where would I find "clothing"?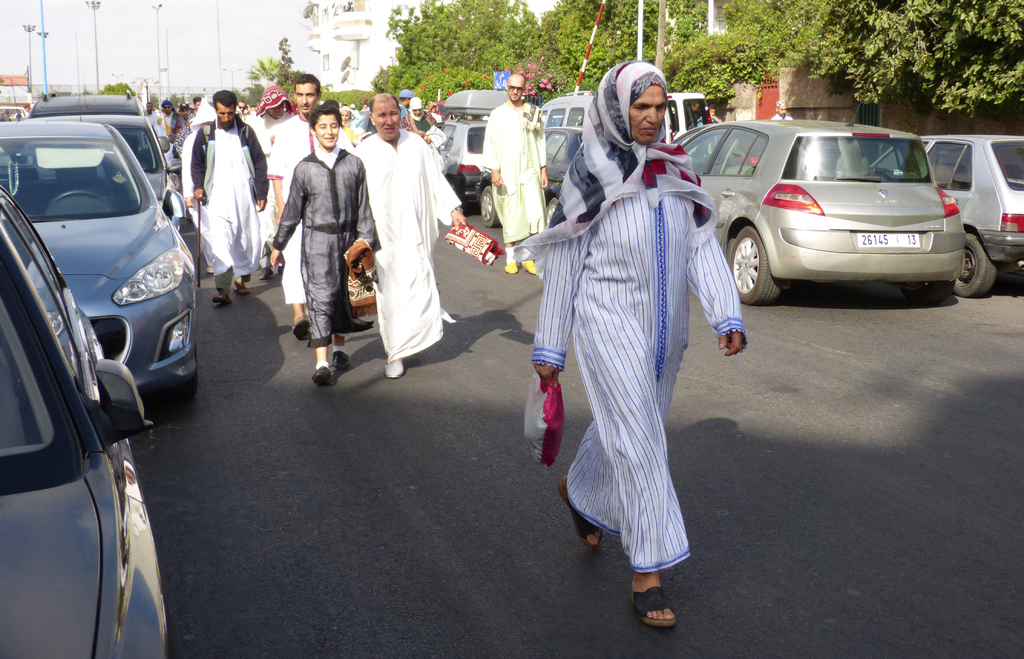
At box(266, 113, 346, 304).
